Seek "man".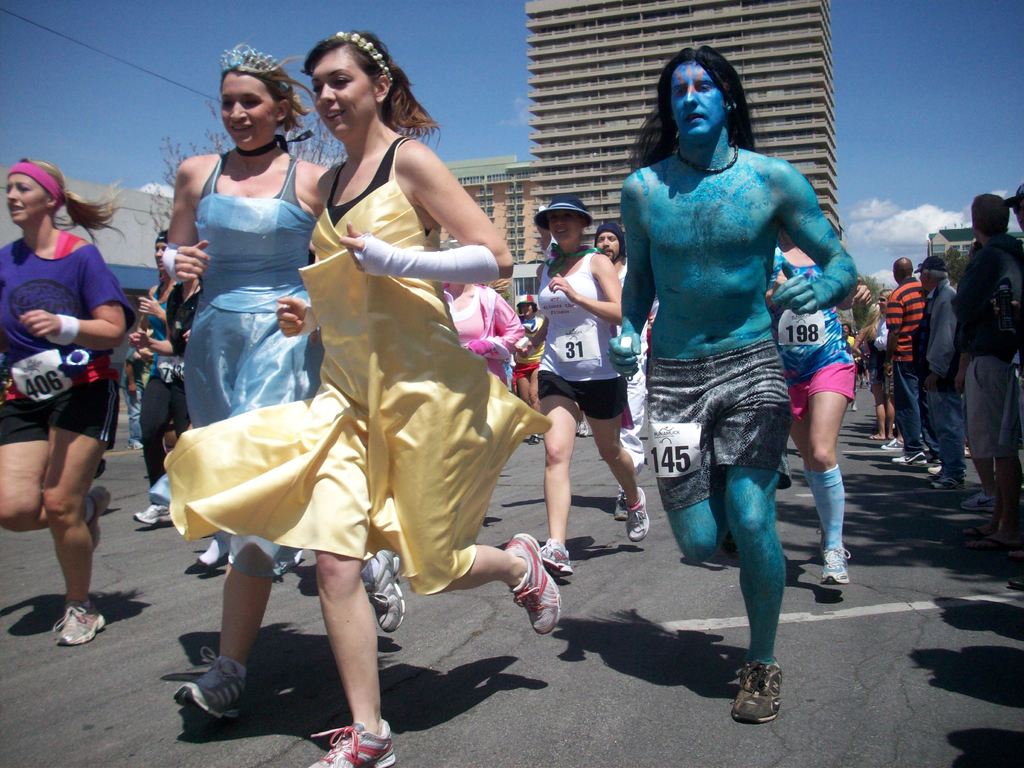
{"x1": 606, "y1": 52, "x2": 851, "y2": 676}.
